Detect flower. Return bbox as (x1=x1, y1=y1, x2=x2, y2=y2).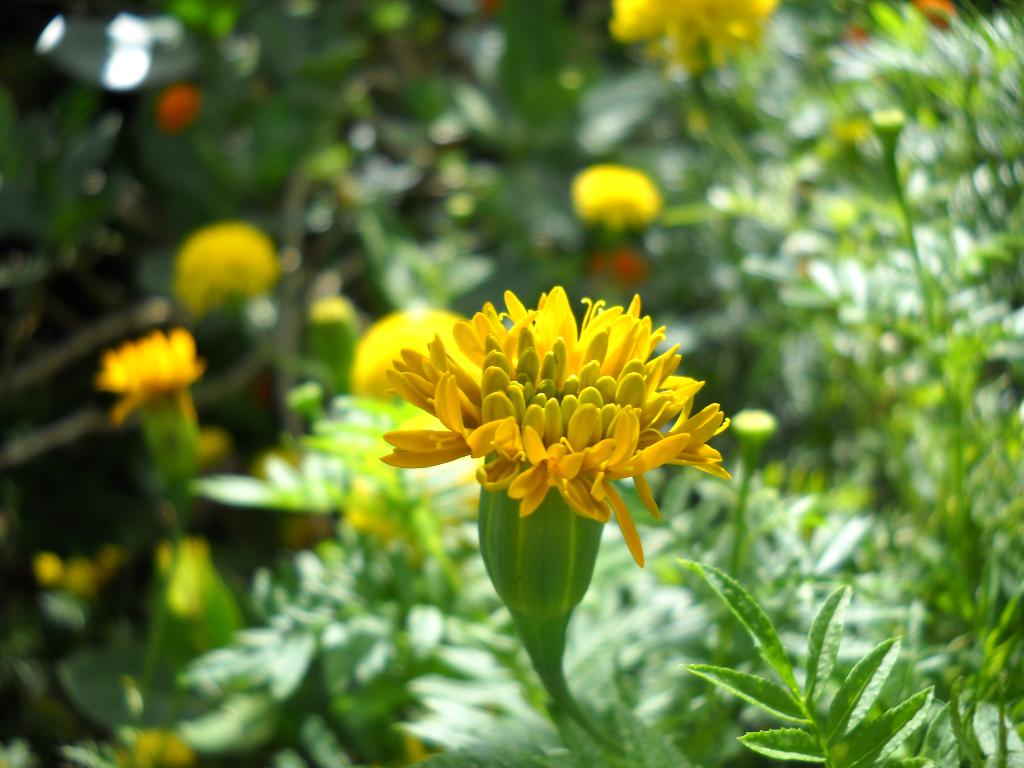
(x1=98, y1=724, x2=200, y2=767).
